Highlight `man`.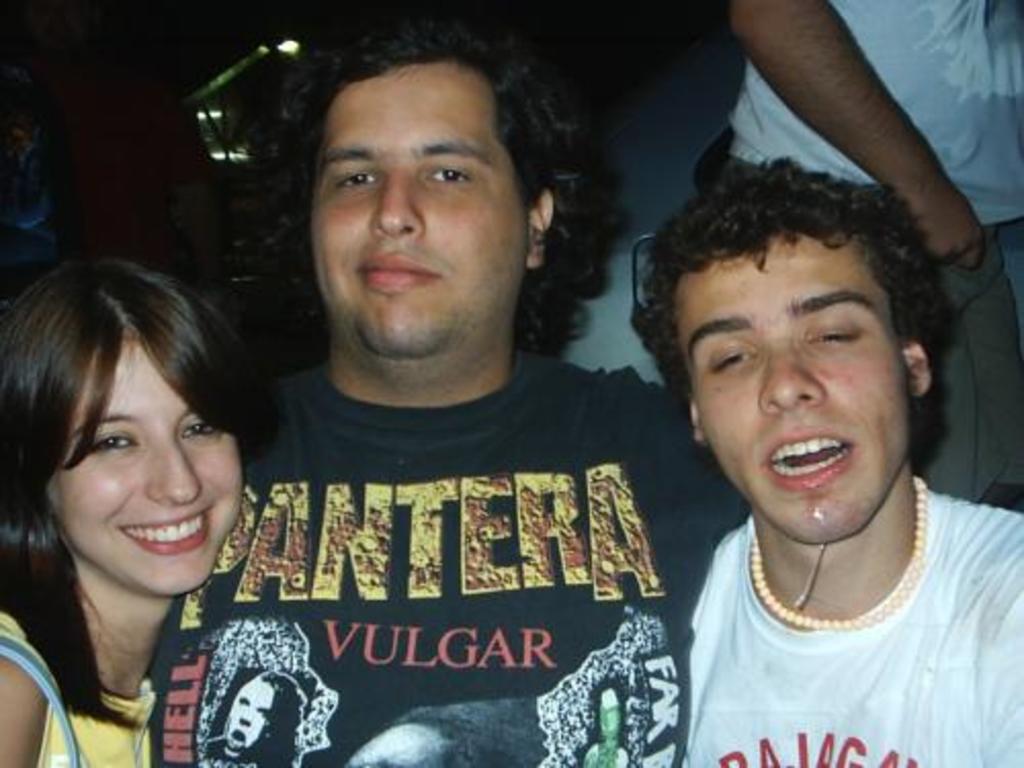
Highlighted region: x1=207, y1=668, x2=305, y2=766.
